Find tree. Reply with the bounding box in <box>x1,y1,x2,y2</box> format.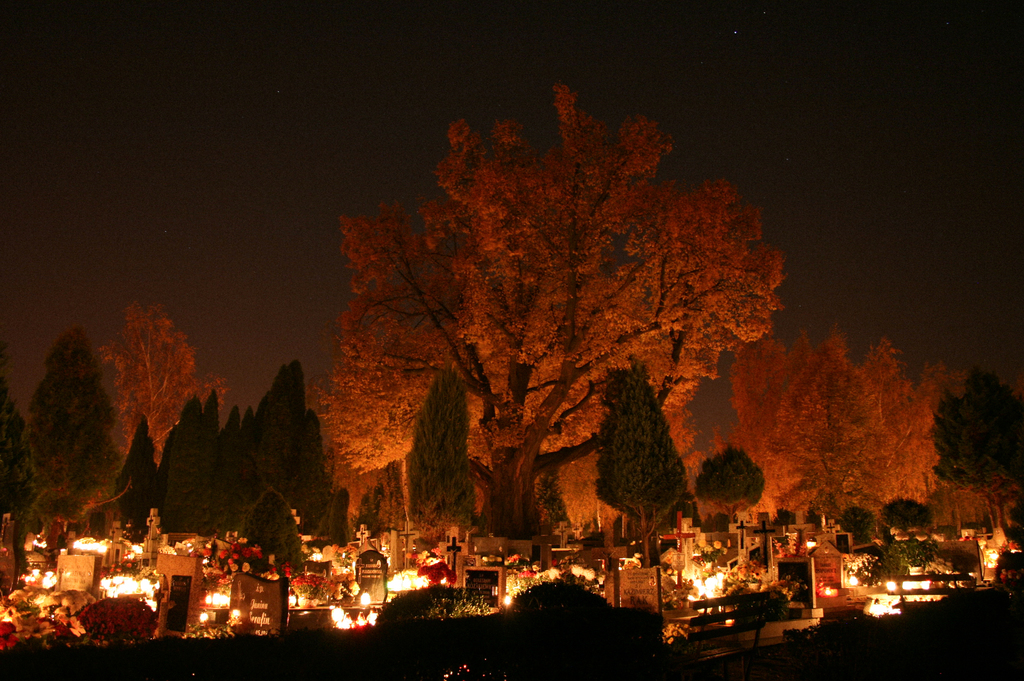
<box>591,362,691,566</box>.
